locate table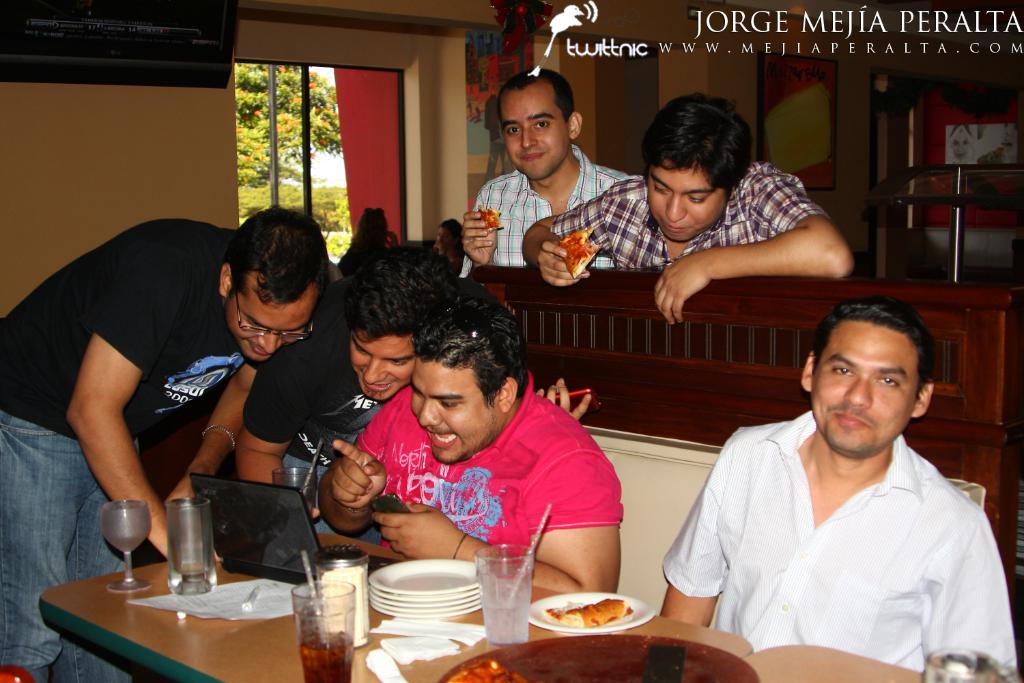
Rect(37, 523, 760, 682)
